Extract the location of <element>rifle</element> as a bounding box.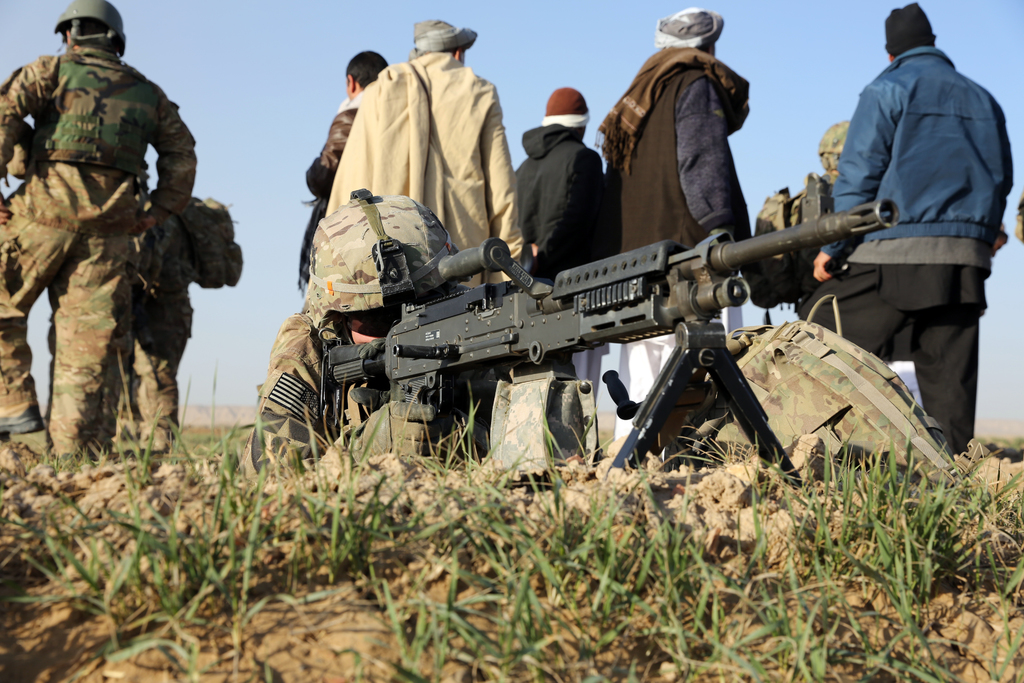
crop(265, 208, 989, 456).
